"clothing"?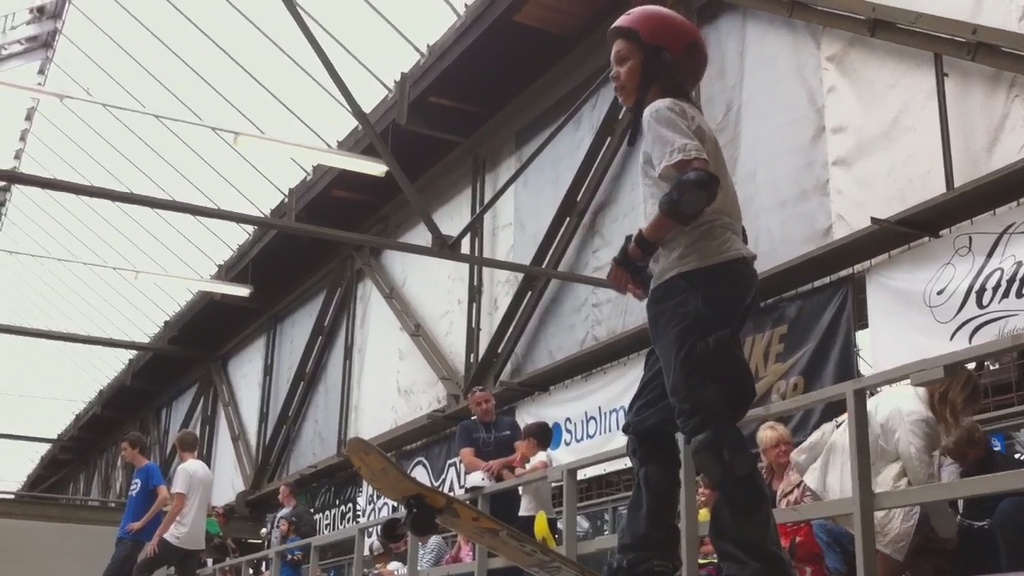
<region>446, 527, 476, 564</region>
